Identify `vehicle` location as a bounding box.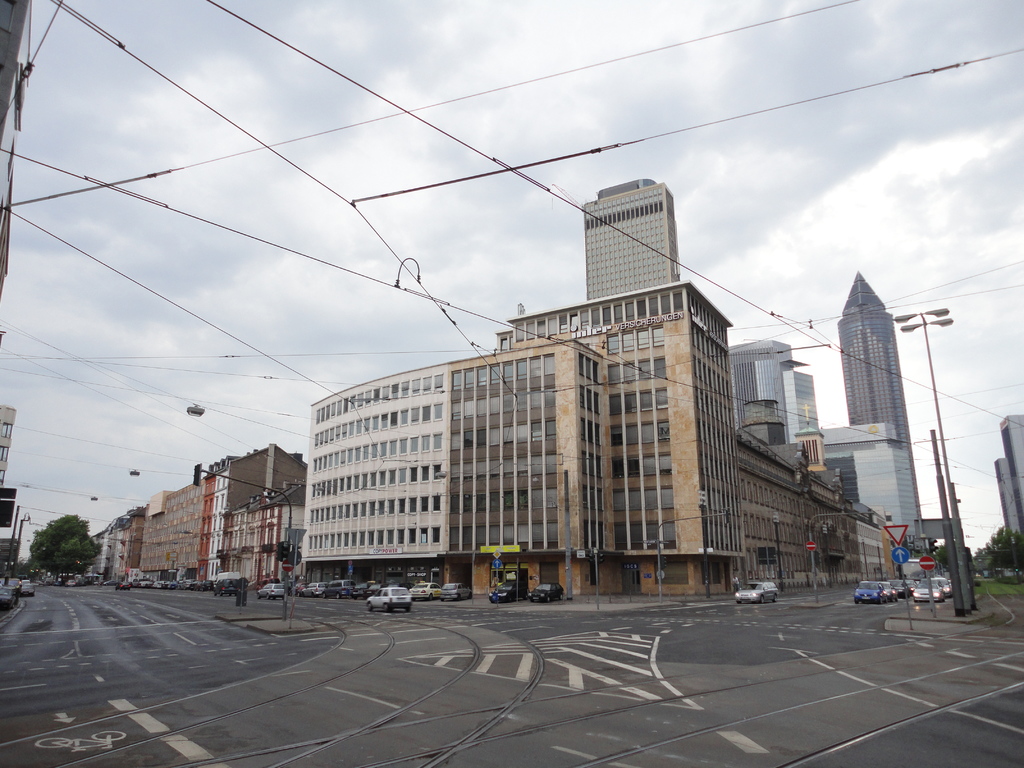
bbox=[914, 580, 946, 598].
